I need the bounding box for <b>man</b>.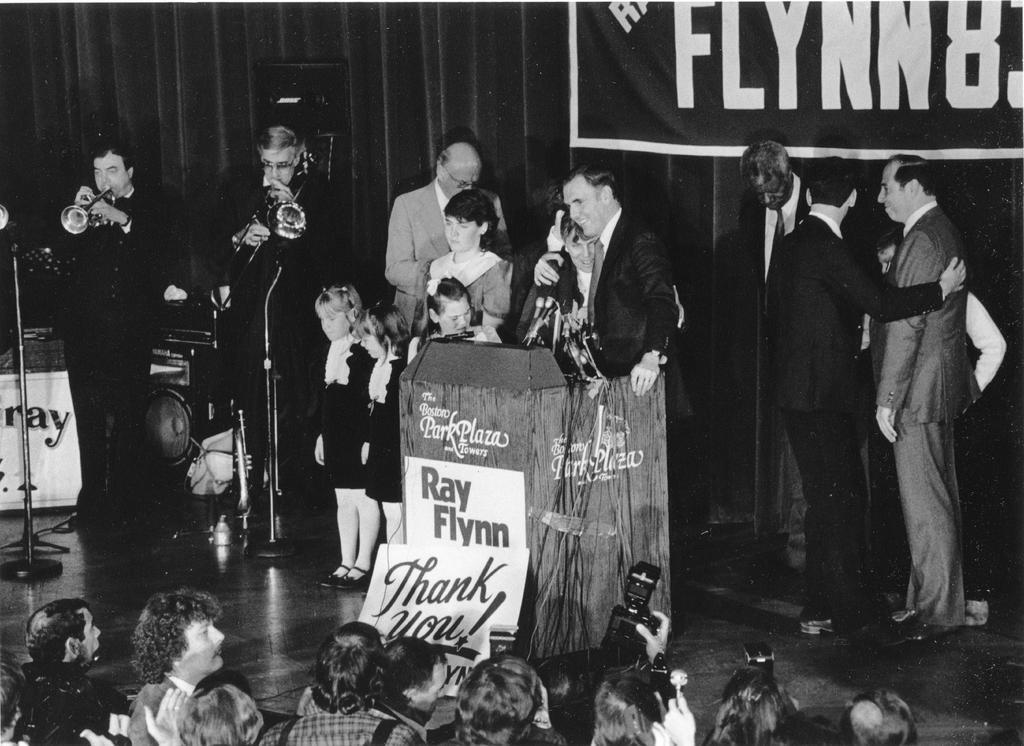
Here it is: bbox=[17, 601, 105, 745].
